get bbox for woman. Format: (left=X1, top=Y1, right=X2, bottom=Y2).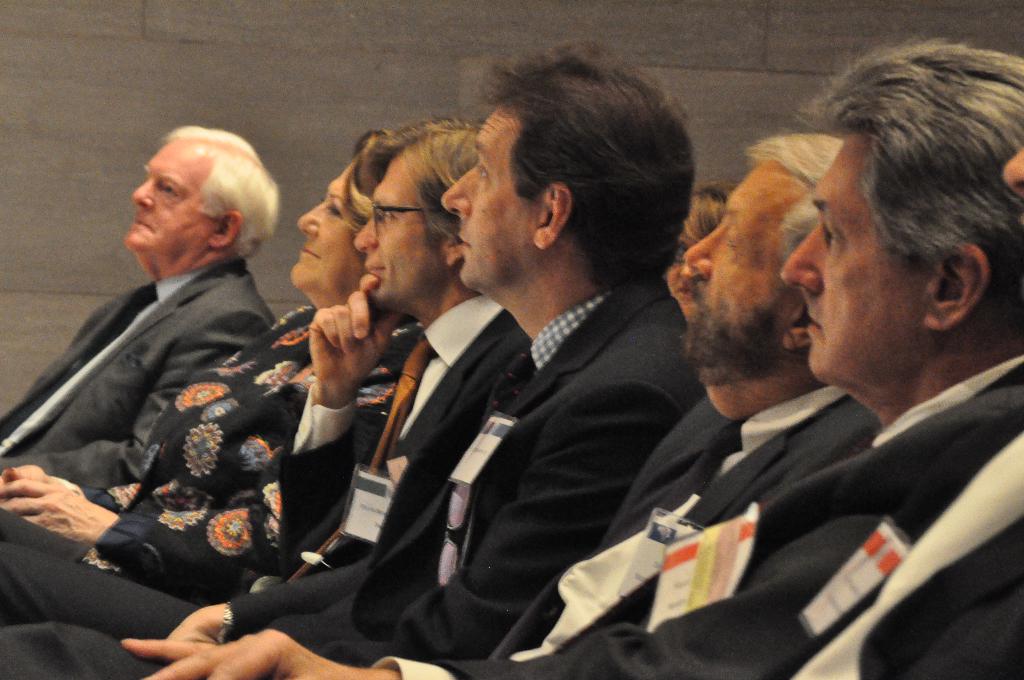
(left=664, top=185, right=729, bottom=335).
